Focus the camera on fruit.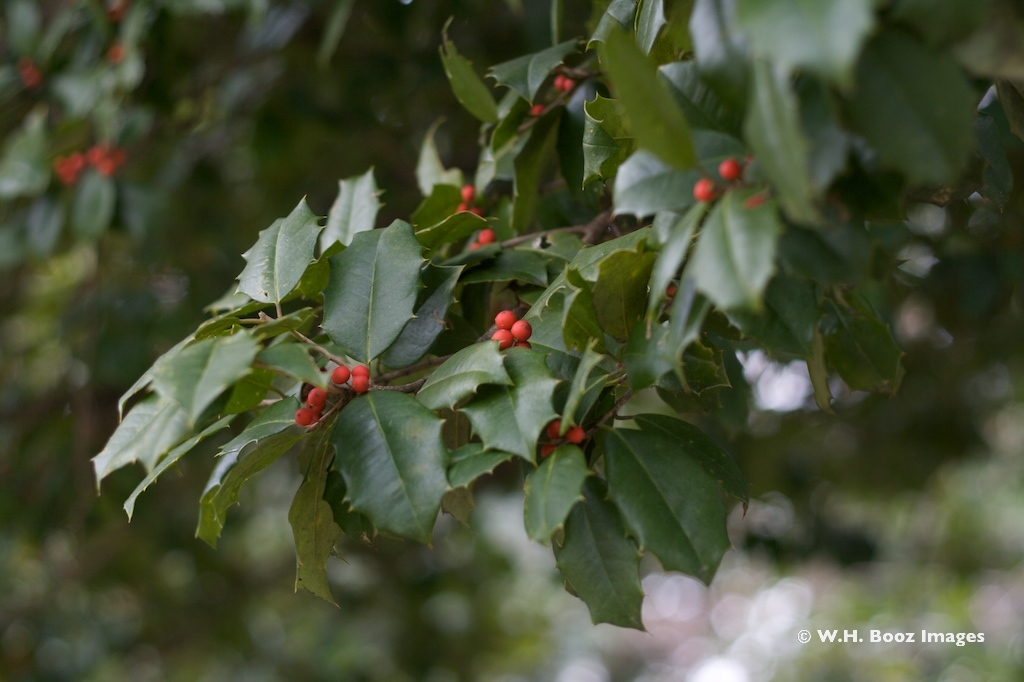
Focus region: (545,422,564,441).
